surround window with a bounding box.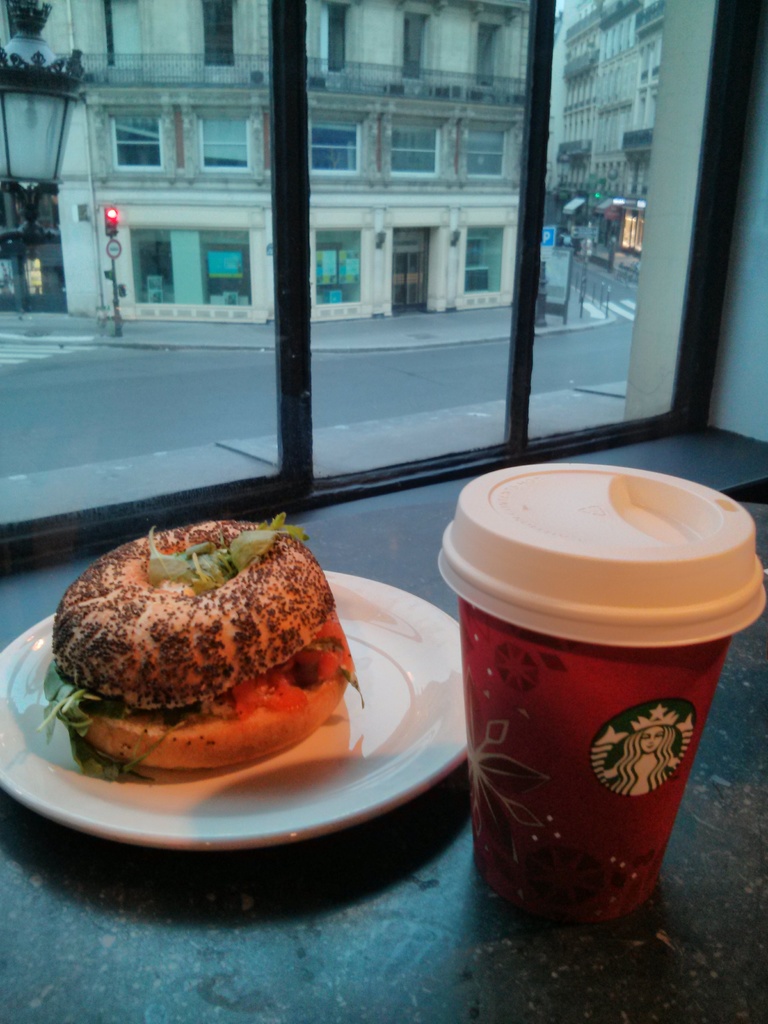
112:117:163:171.
